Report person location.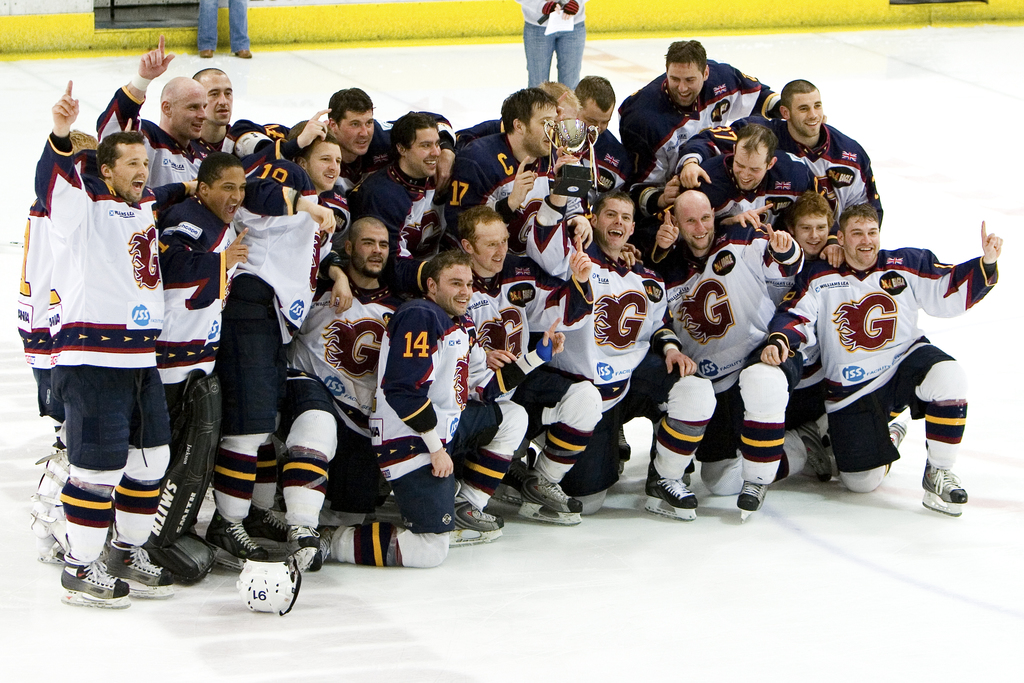
Report: [x1=34, y1=79, x2=200, y2=608].
